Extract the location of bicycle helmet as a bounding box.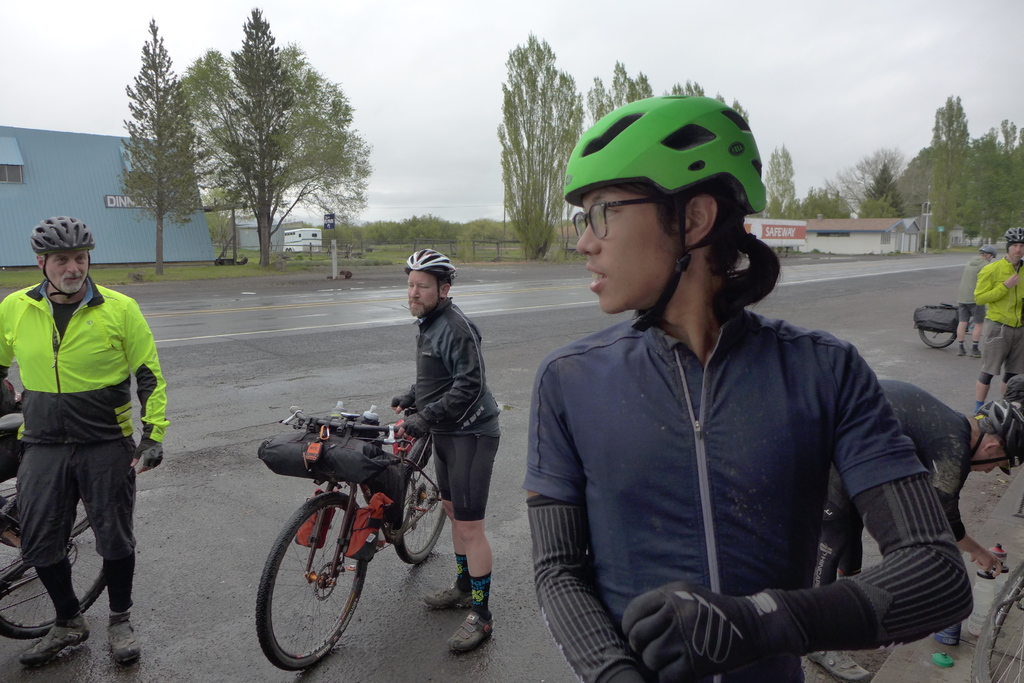
(563,96,756,330).
